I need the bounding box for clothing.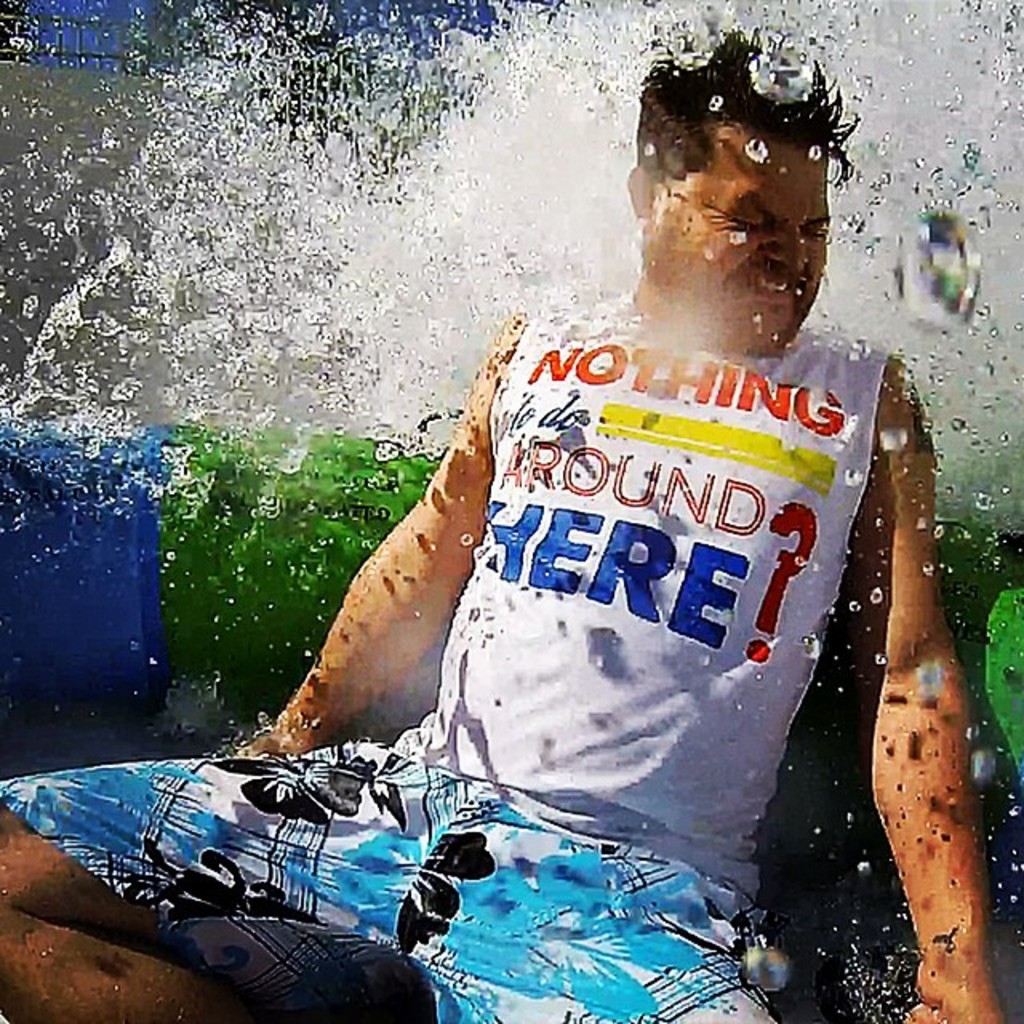
Here it is: region(0, 293, 878, 1022).
